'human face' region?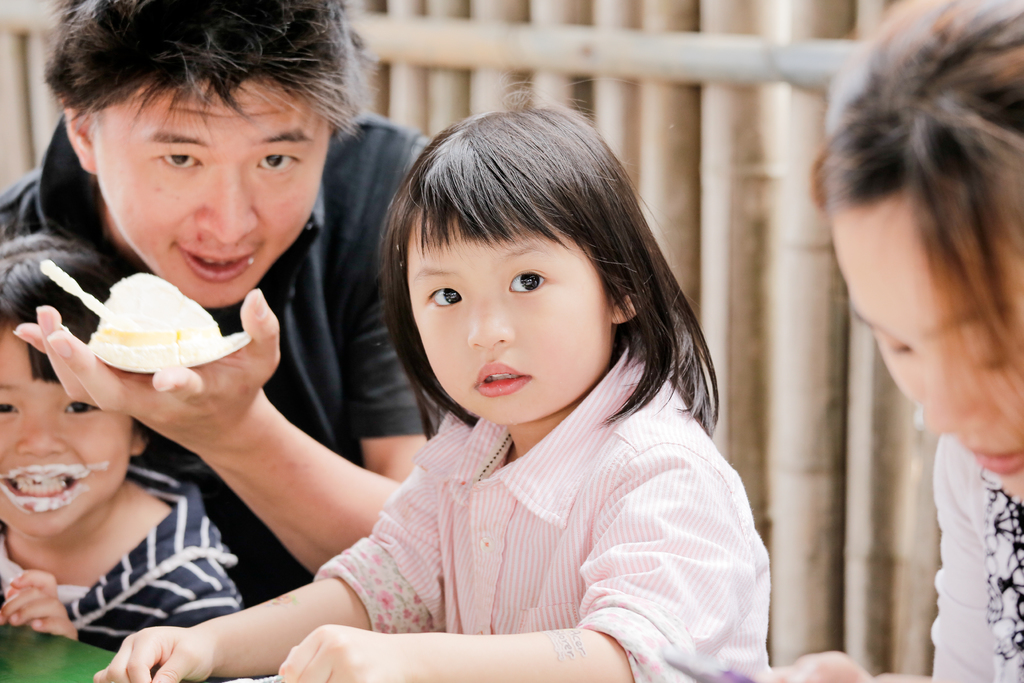
detection(93, 75, 332, 304)
